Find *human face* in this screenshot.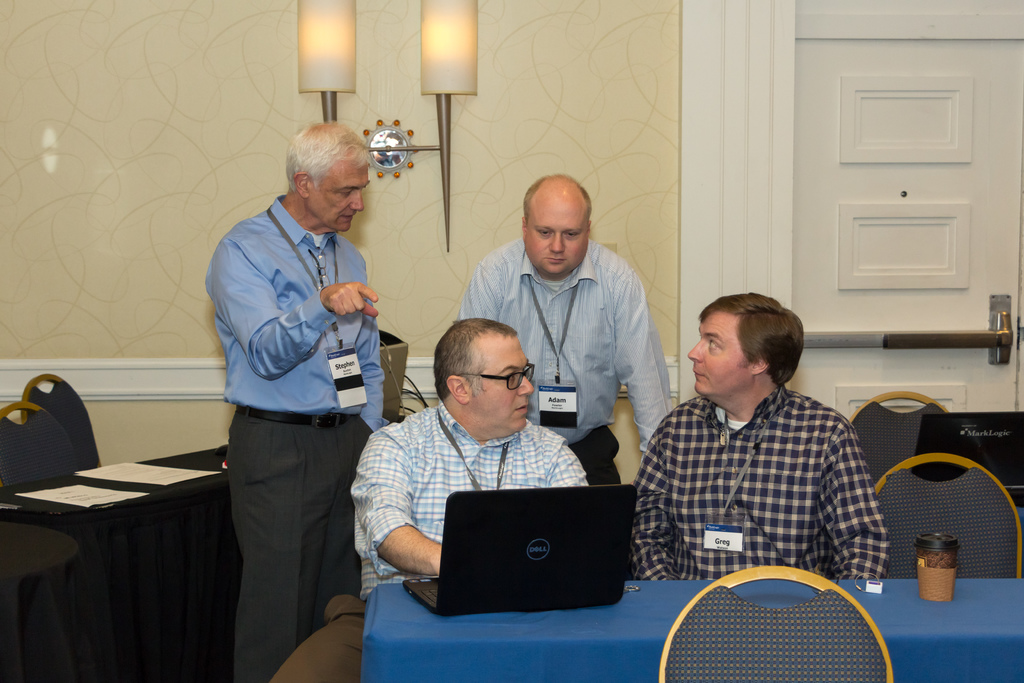
The bounding box for *human face* is bbox=(310, 160, 371, 232).
